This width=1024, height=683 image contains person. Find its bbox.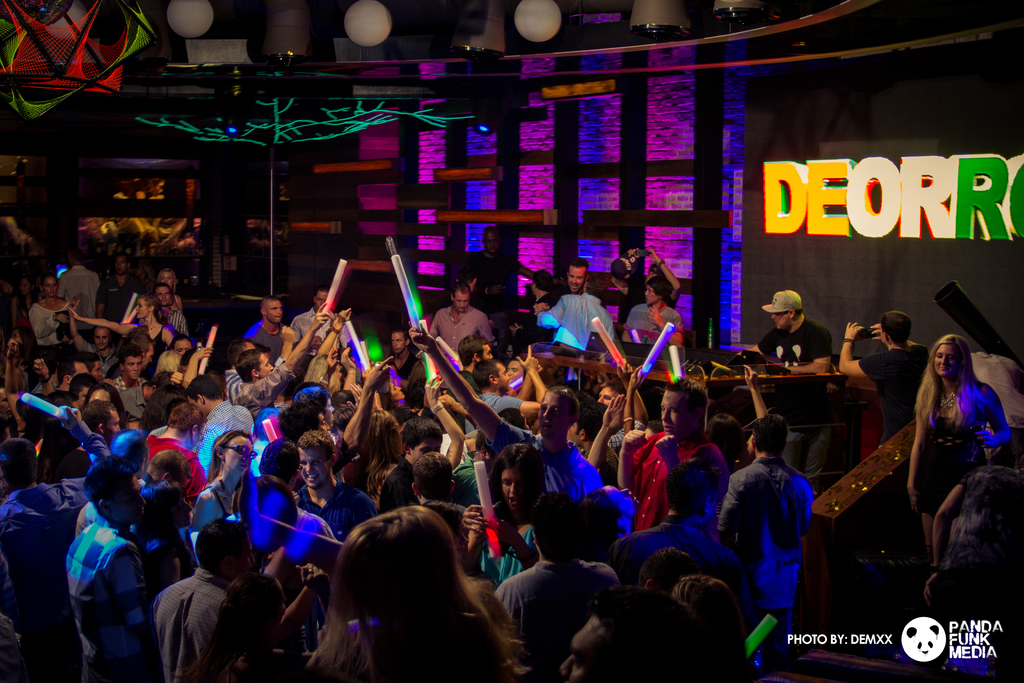
[left=58, top=397, right=121, bottom=456].
